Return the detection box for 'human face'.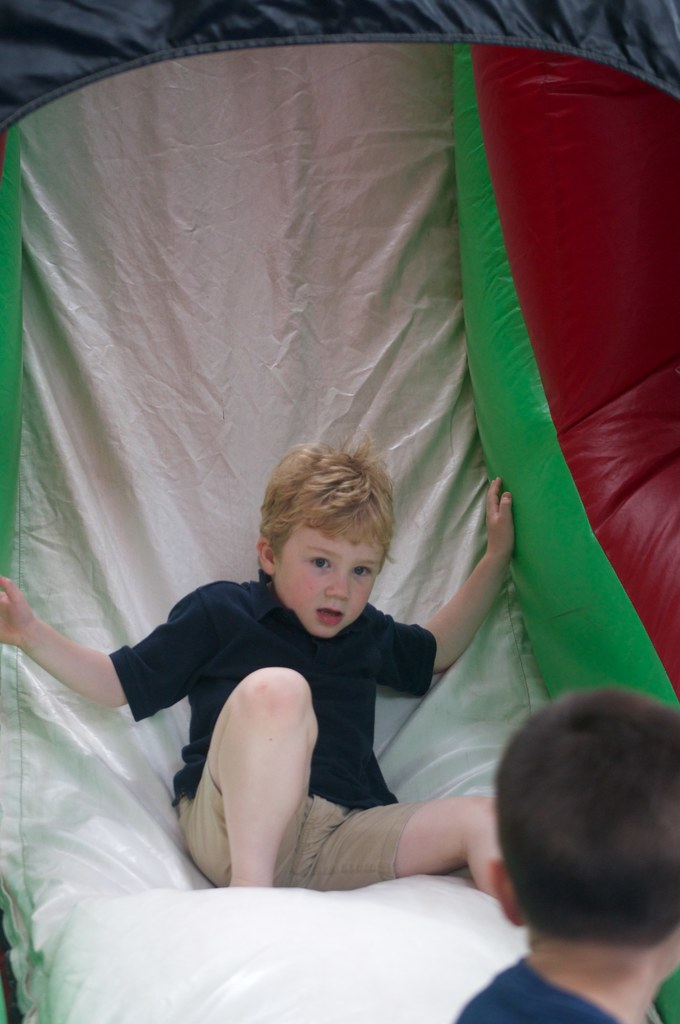
bbox=[258, 529, 387, 630].
